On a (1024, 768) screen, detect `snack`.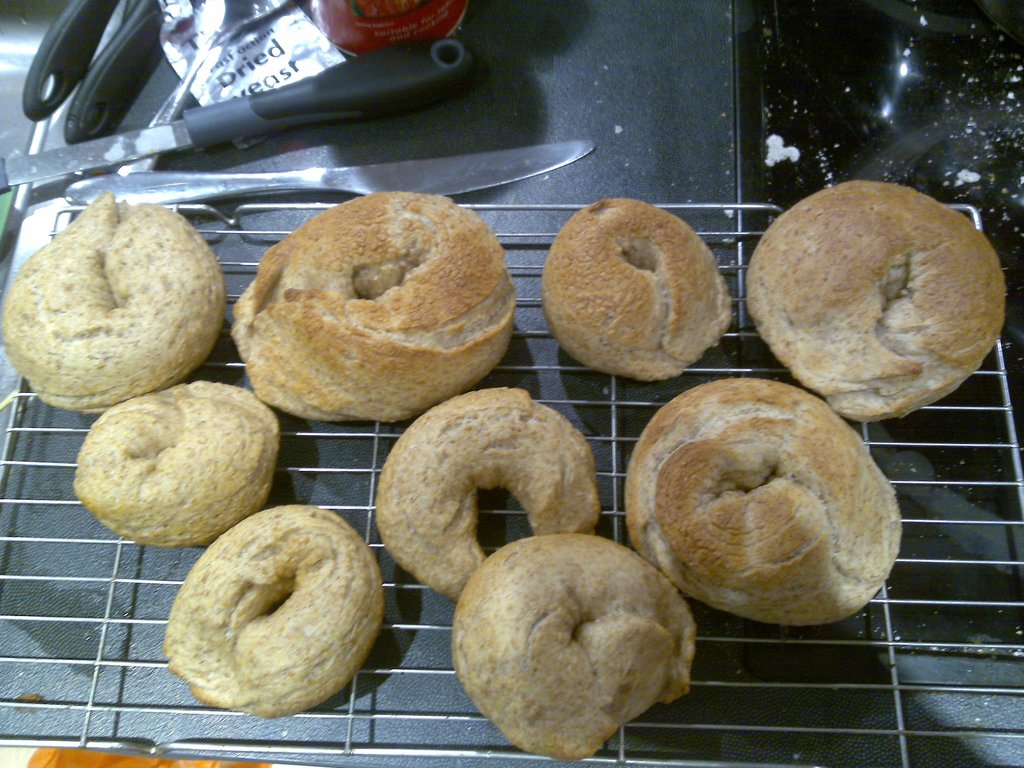
(10,188,209,394).
